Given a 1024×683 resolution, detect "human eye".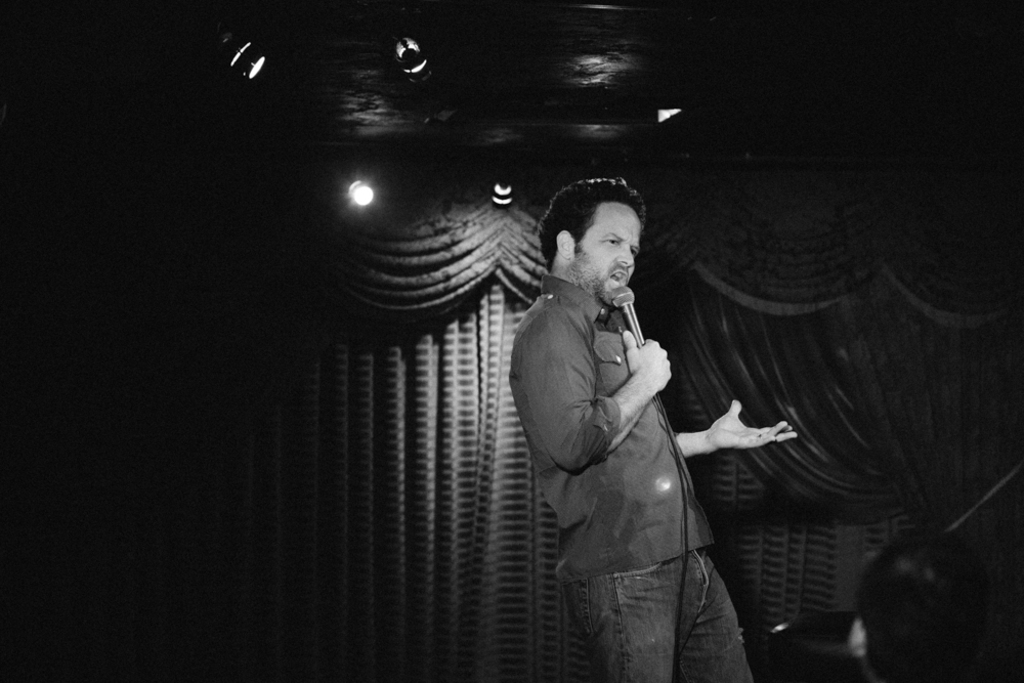
box=[601, 238, 621, 249].
